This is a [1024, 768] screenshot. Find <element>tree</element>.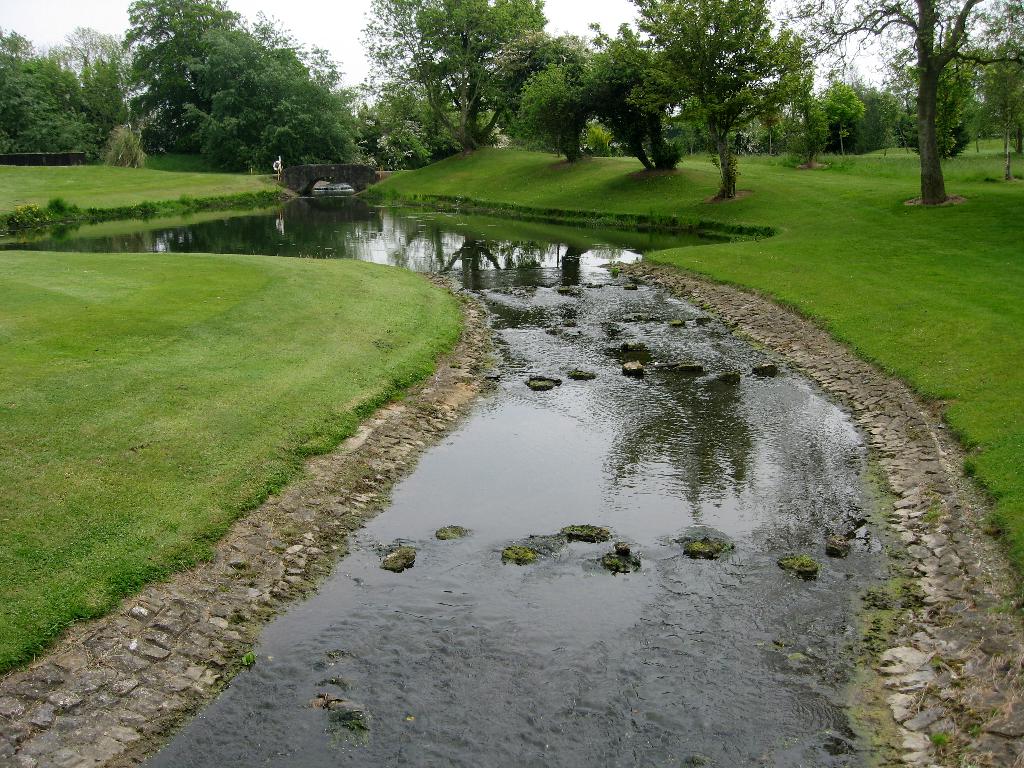
Bounding box: <bbox>0, 26, 100, 159</bbox>.
